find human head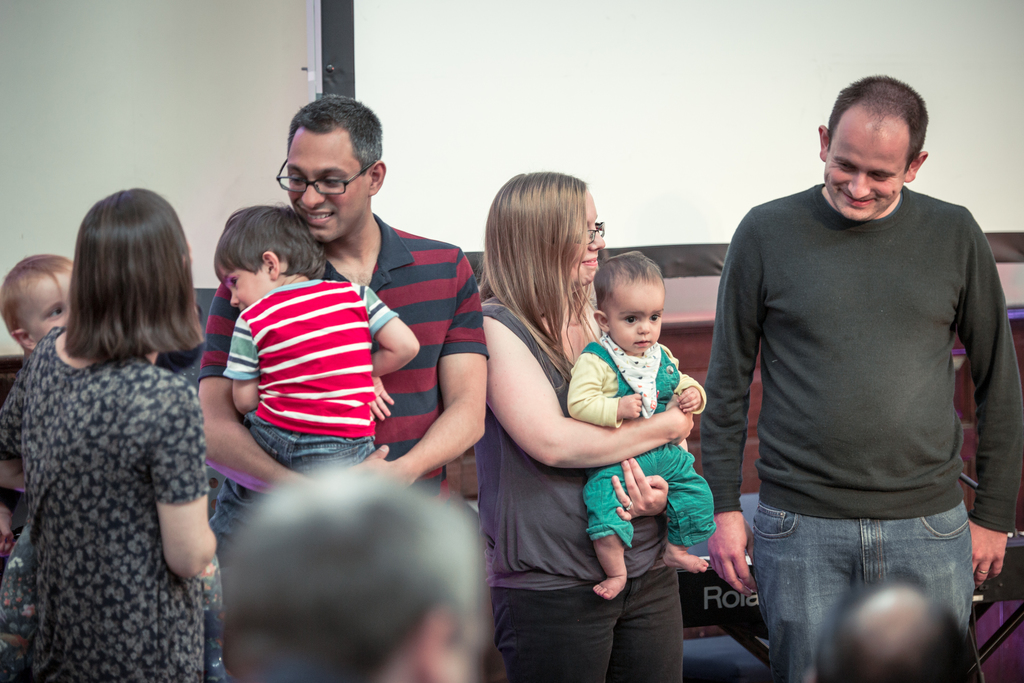
locate(489, 171, 607, 297)
